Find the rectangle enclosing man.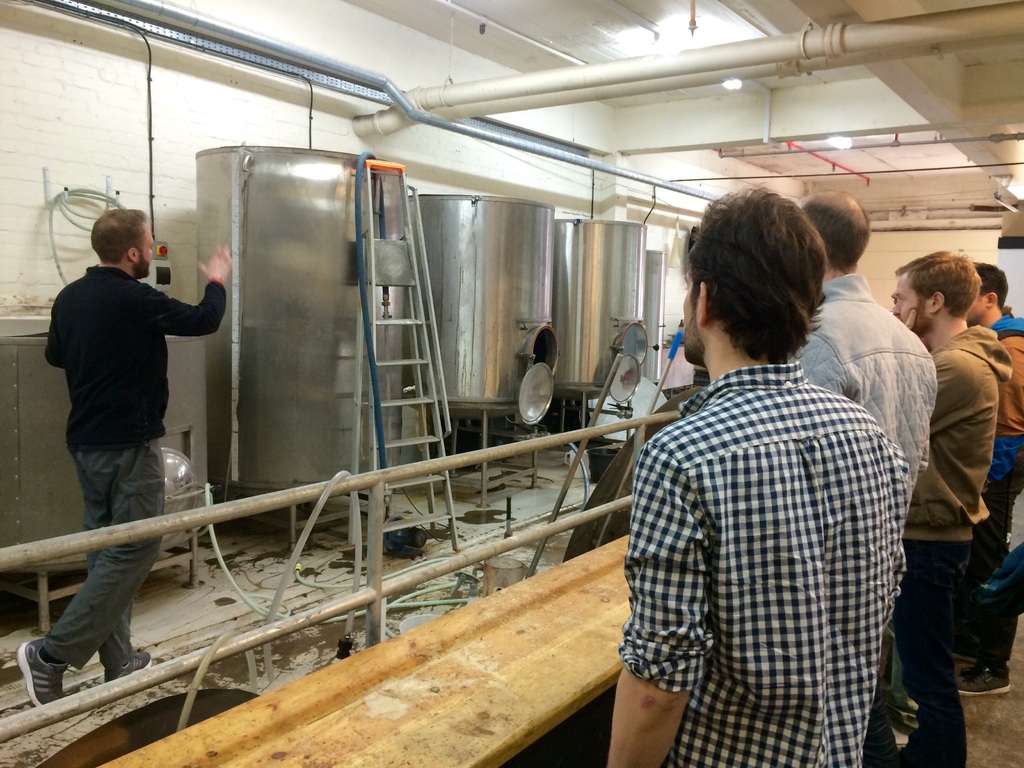
(604,184,910,767).
